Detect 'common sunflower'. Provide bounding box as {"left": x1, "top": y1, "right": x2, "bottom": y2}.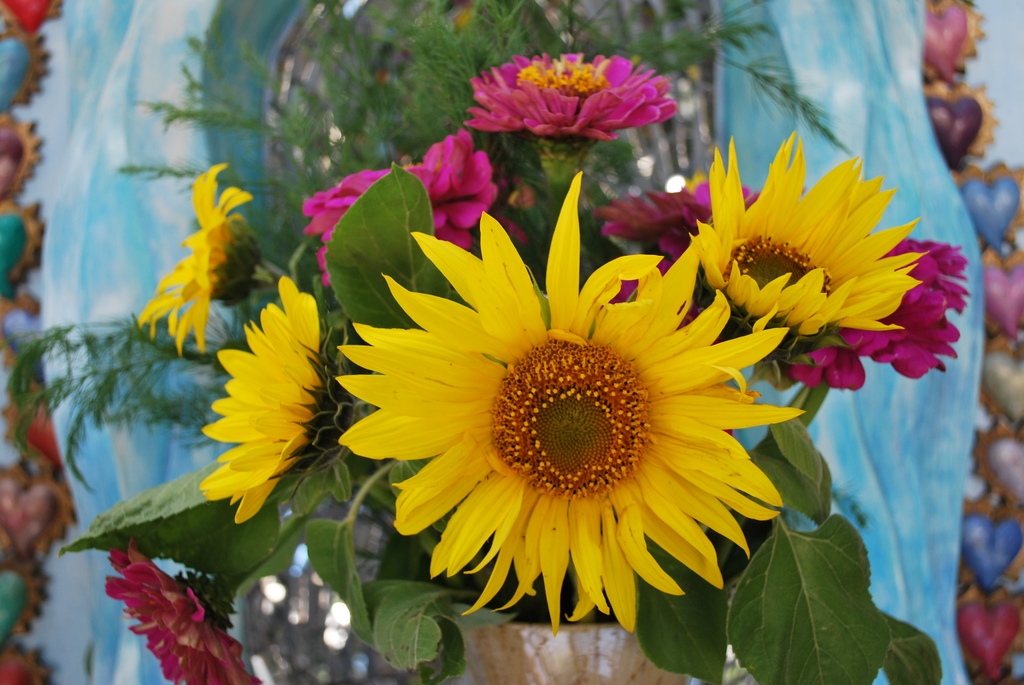
{"left": 690, "top": 129, "right": 931, "bottom": 335}.
